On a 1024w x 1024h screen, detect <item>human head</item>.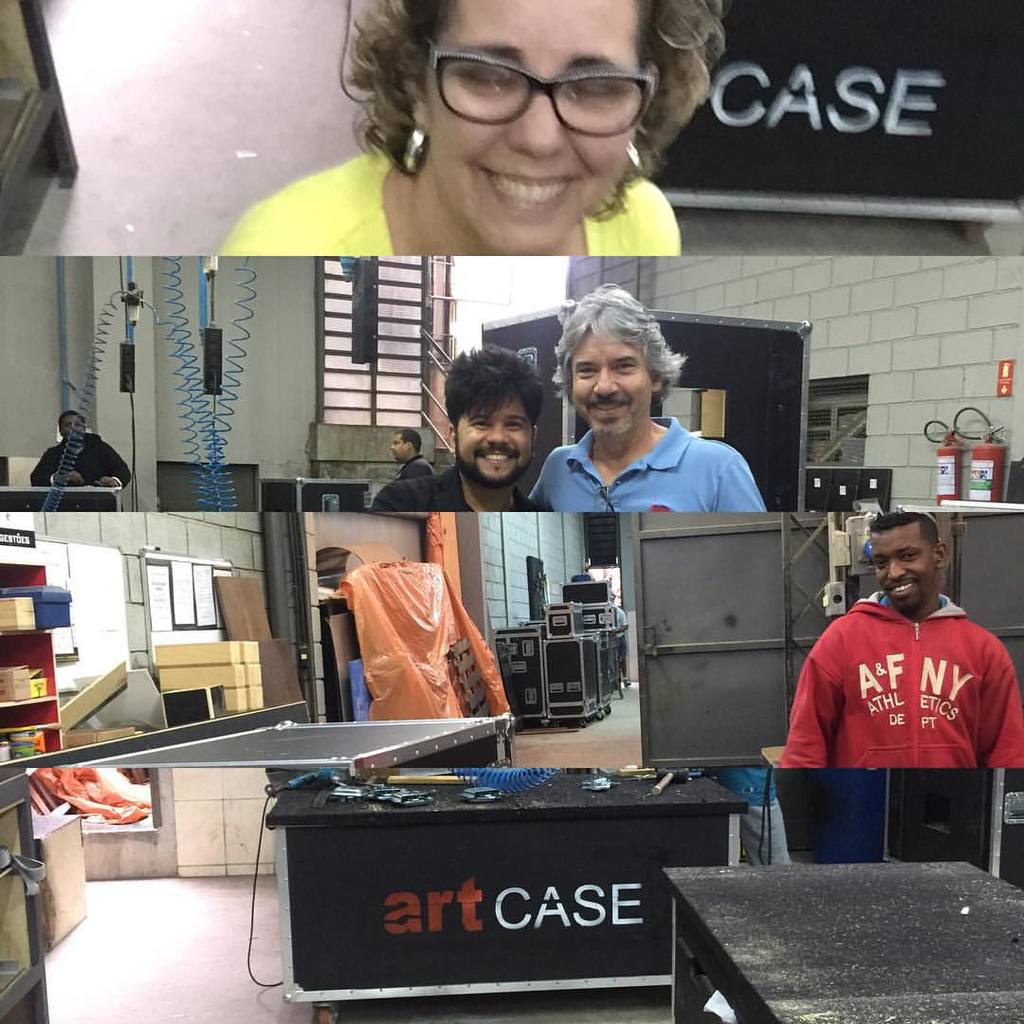
box=[455, 336, 558, 485].
